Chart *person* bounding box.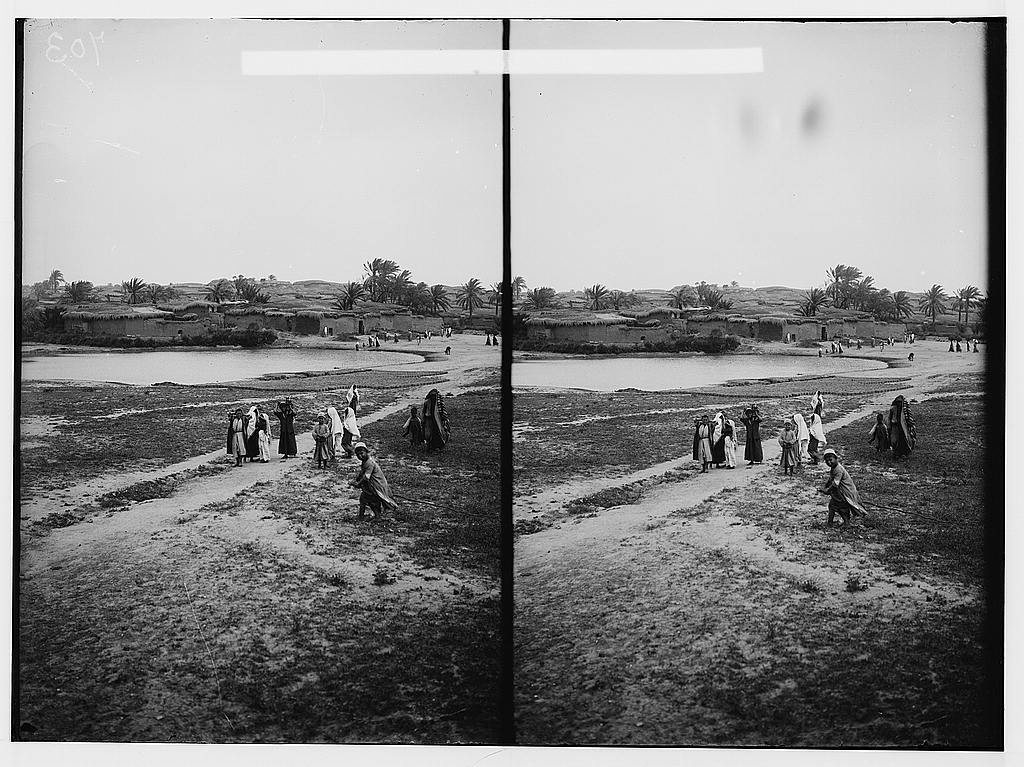
Charted: [x1=867, y1=413, x2=891, y2=453].
